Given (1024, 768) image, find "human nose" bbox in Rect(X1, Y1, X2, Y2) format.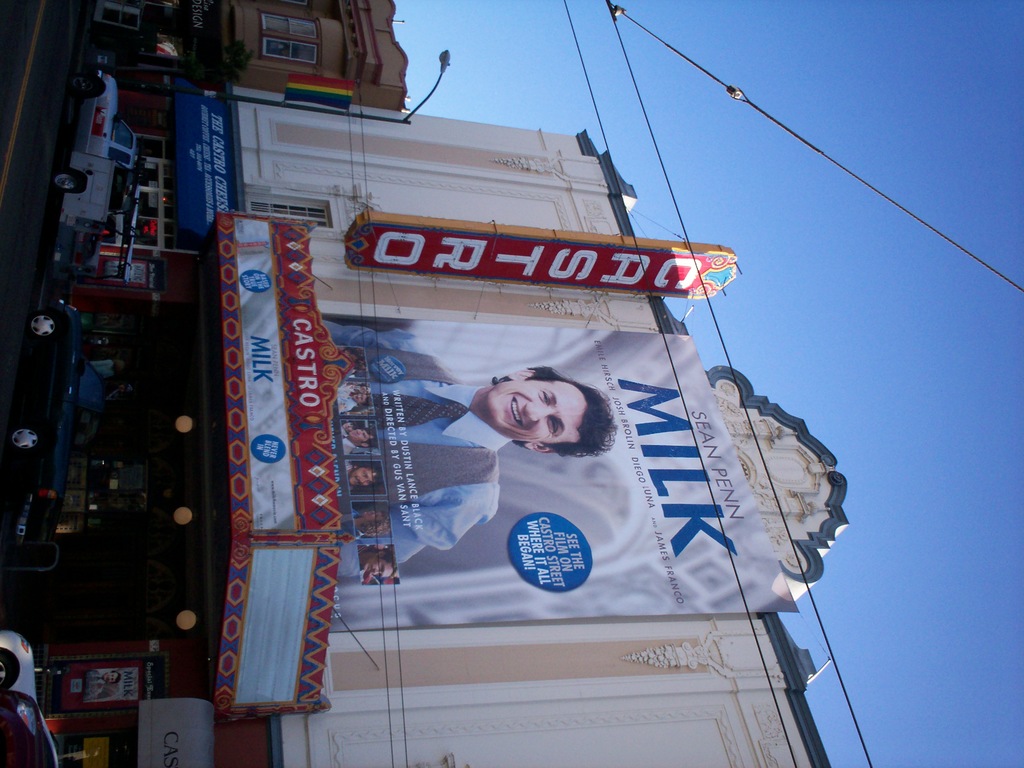
Rect(368, 509, 375, 514).
